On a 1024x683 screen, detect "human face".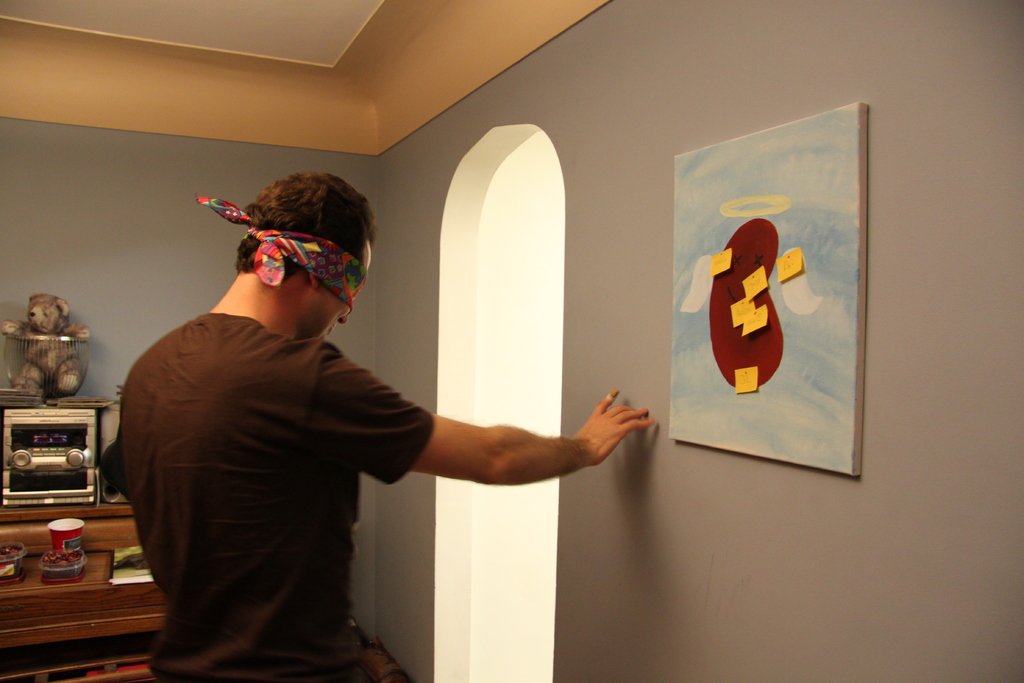
bbox=(300, 243, 372, 342).
